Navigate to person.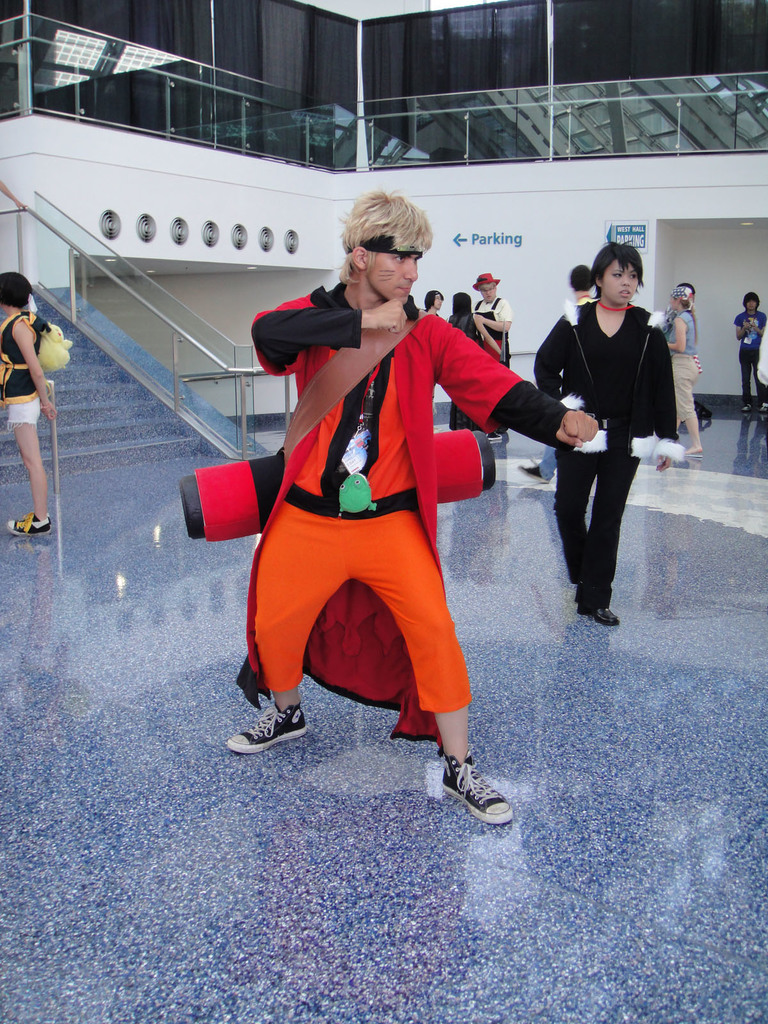
Navigation target: x1=445, y1=289, x2=502, y2=434.
